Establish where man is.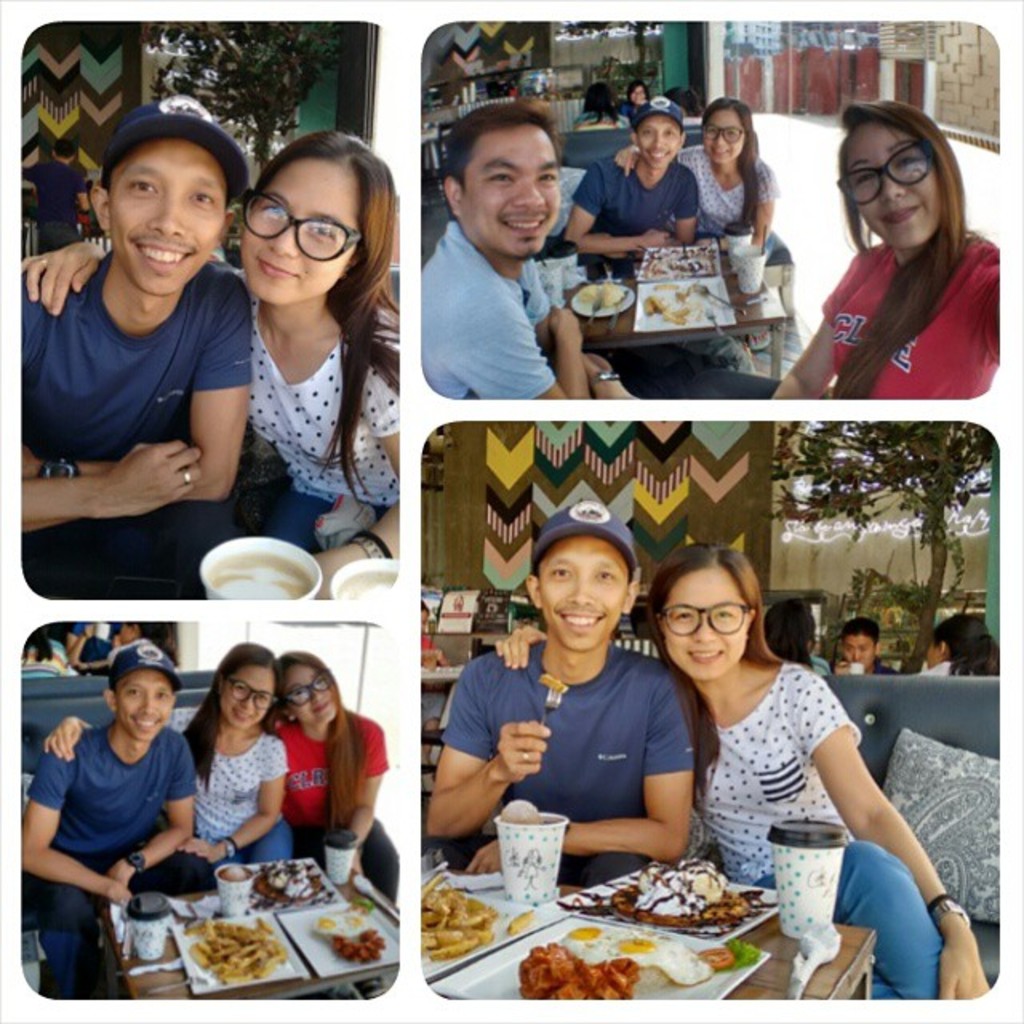
Established at <bbox>18, 643, 200, 998</bbox>.
